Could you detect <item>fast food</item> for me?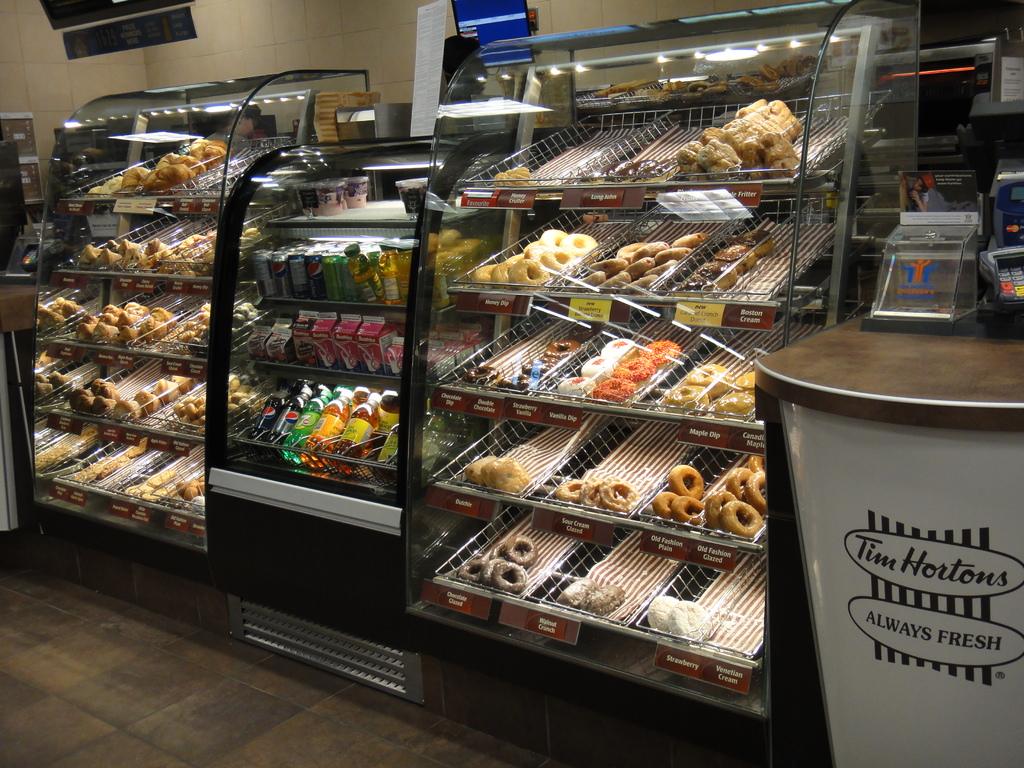
Detection result: {"left": 707, "top": 454, "right": 769, "bottom": 539}.
